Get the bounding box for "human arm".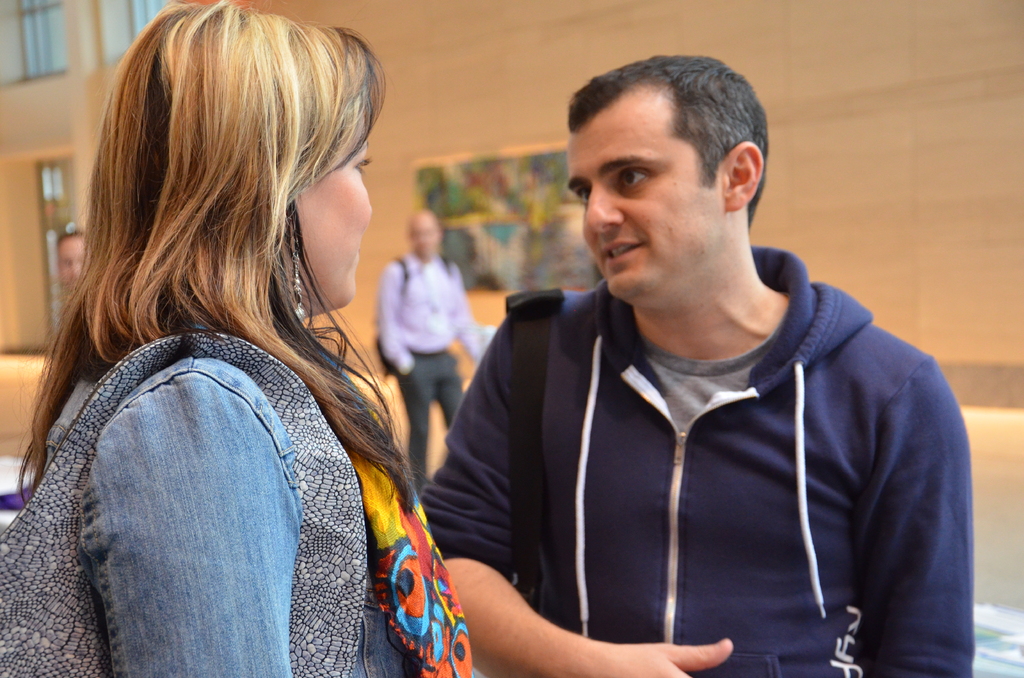
locate(847, 357, 979, 677).
